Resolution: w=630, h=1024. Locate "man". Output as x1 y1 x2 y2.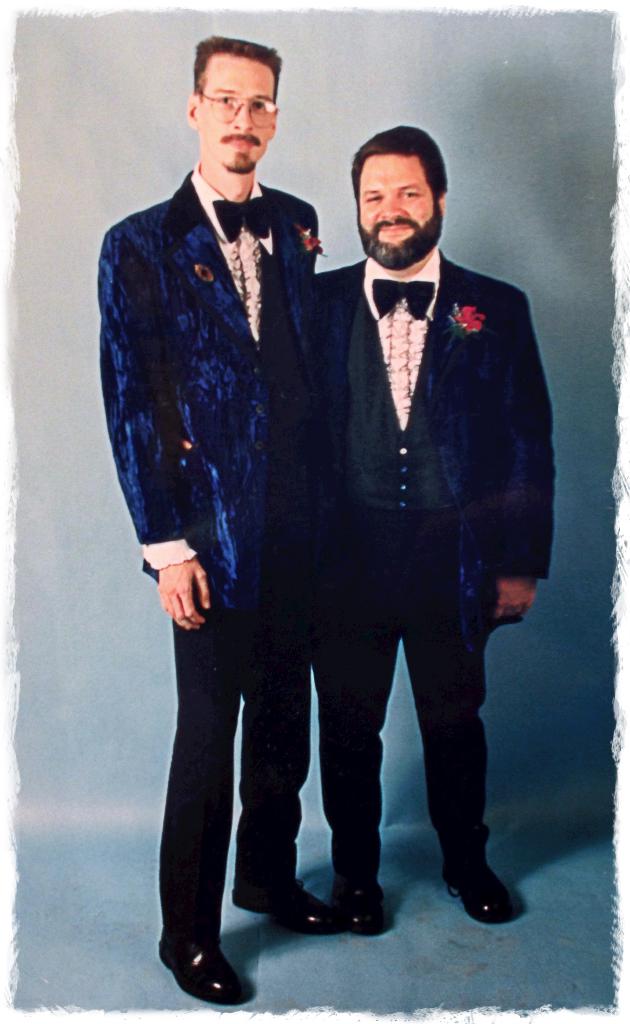
228 127 546 943.
